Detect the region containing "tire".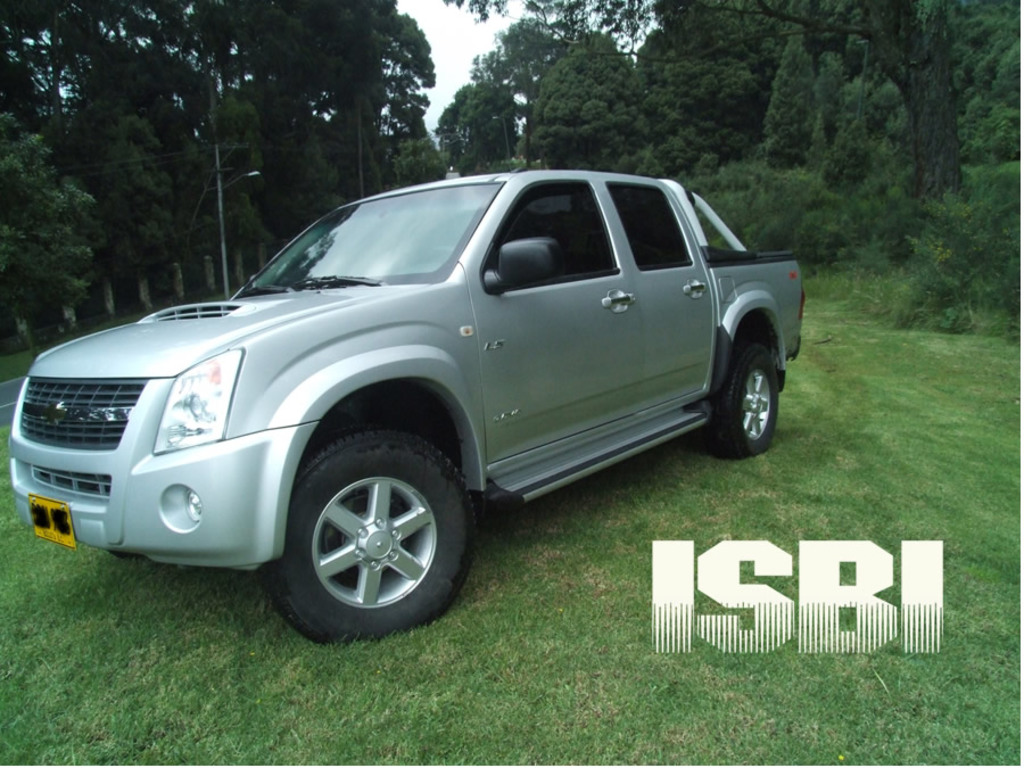
{"x1": 710, "y1": 344, "x2": 785, "y2": 456}.
